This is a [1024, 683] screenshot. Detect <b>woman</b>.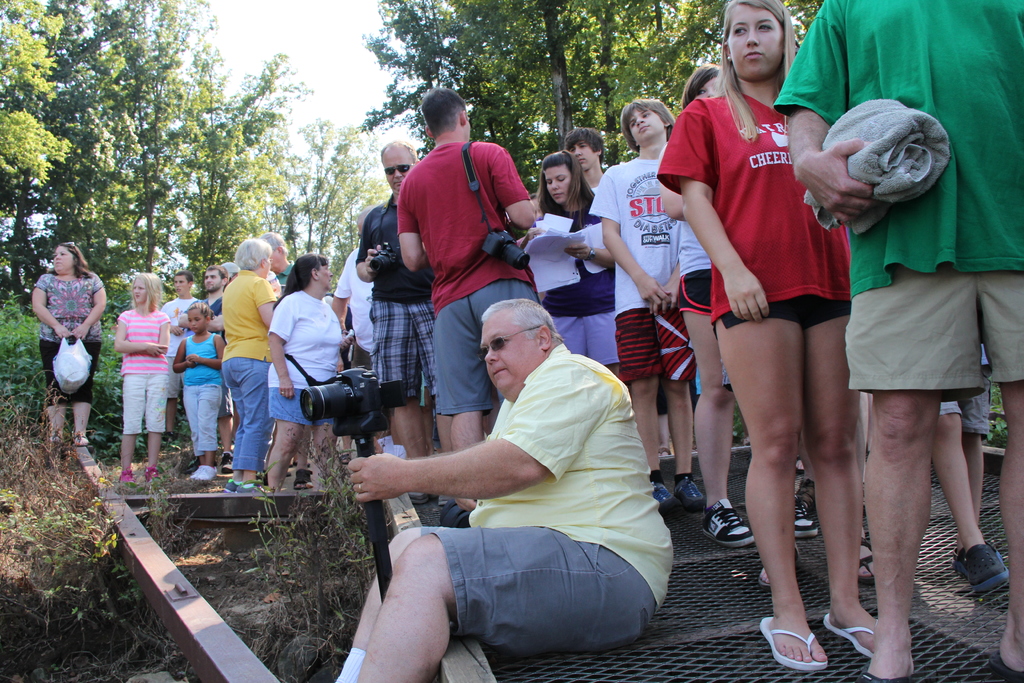
box=[656, 0, 883, 673].
